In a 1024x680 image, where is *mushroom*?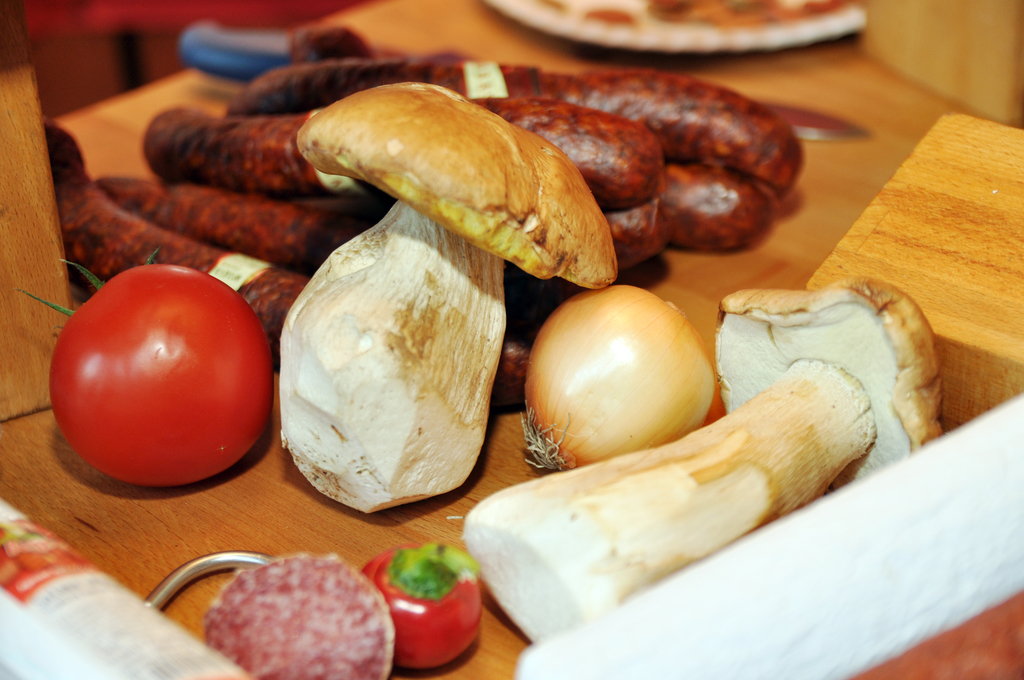
[x1=461, y1=277, x2=946, y2=644].
